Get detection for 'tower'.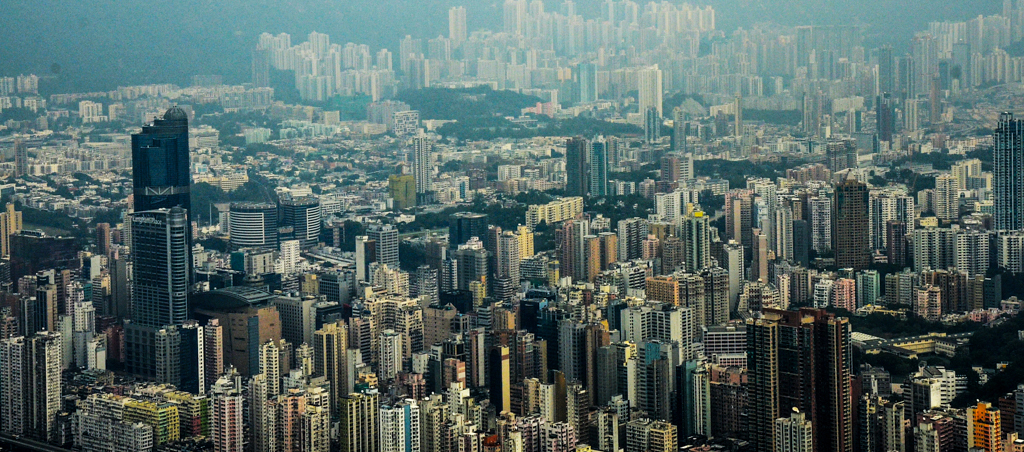
Detection: bbox=[443, 256, 459, 293].
